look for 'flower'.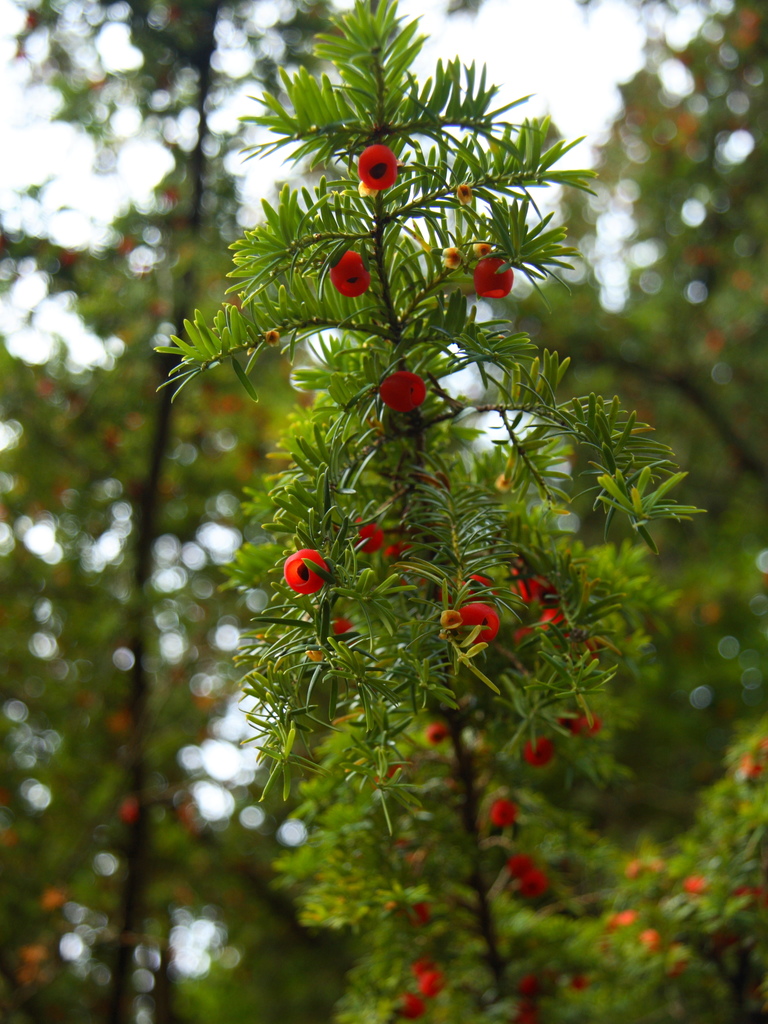
Found: l=486, t=802, r=515, b=827.
